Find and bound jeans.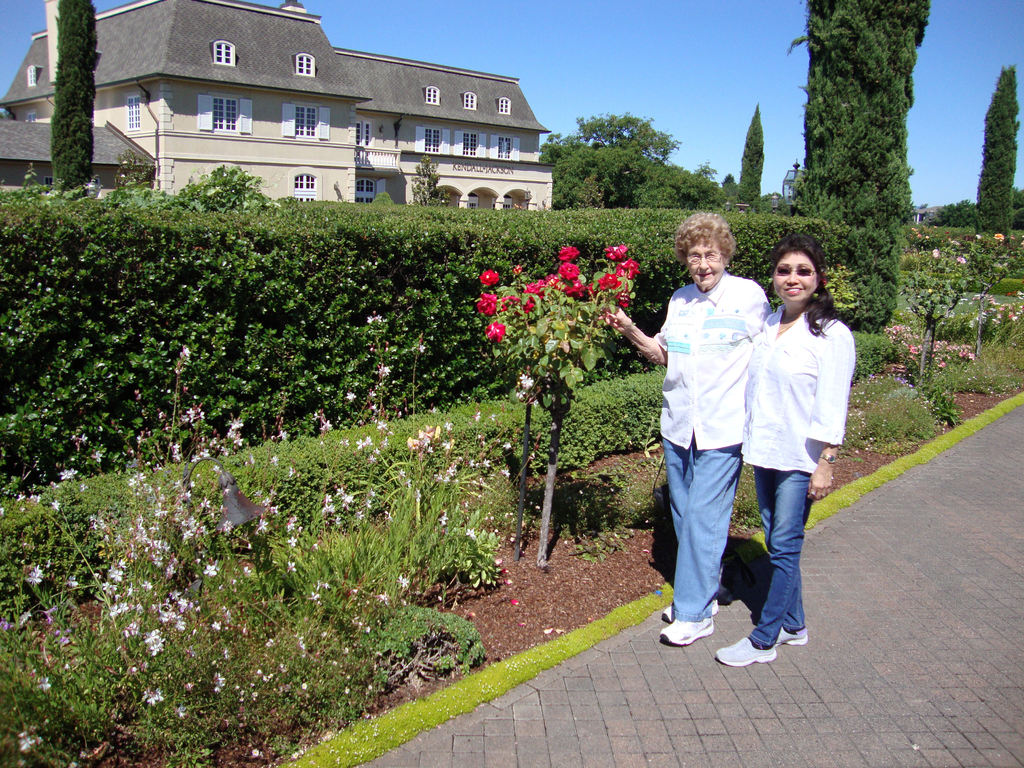
Bound: <bbox>663, 437, 741, 622</bbox>.
